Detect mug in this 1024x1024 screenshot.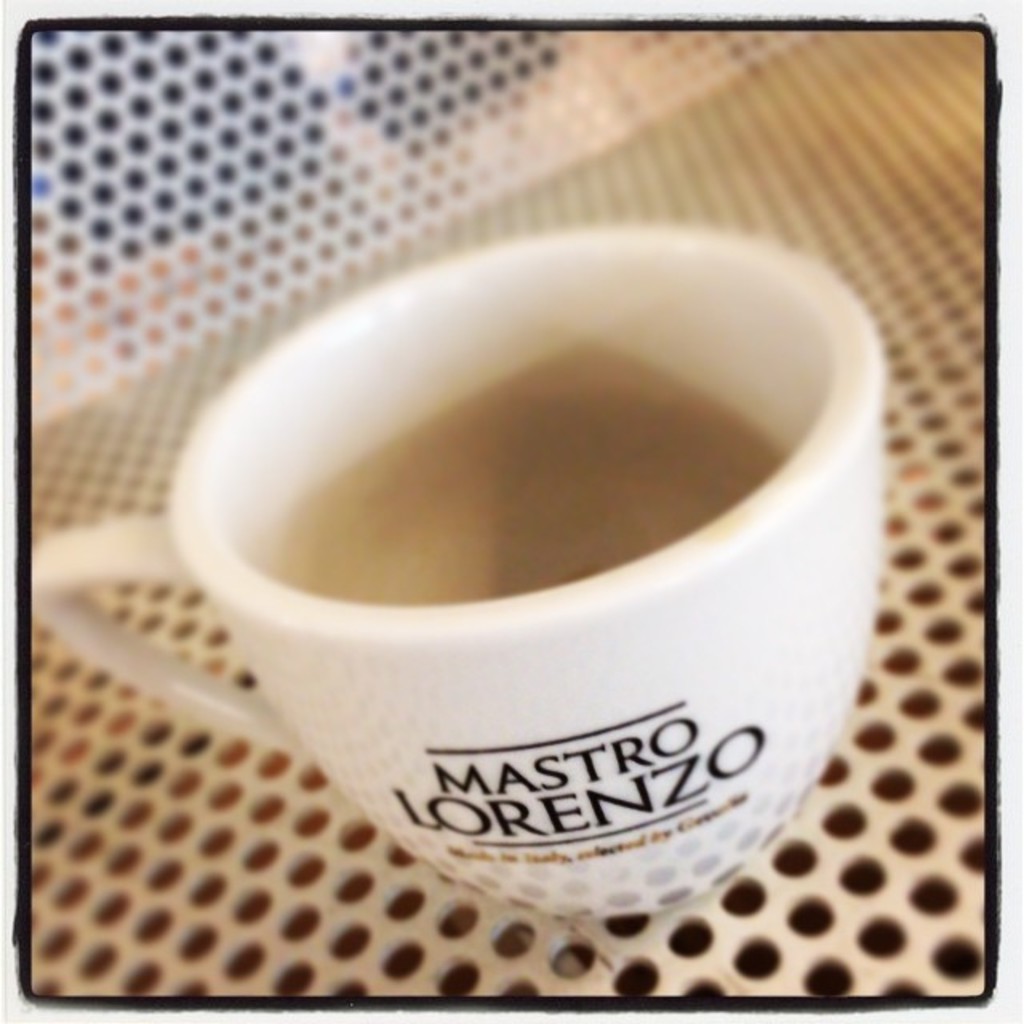
Detection: rect(32, 226, 883, 925).
